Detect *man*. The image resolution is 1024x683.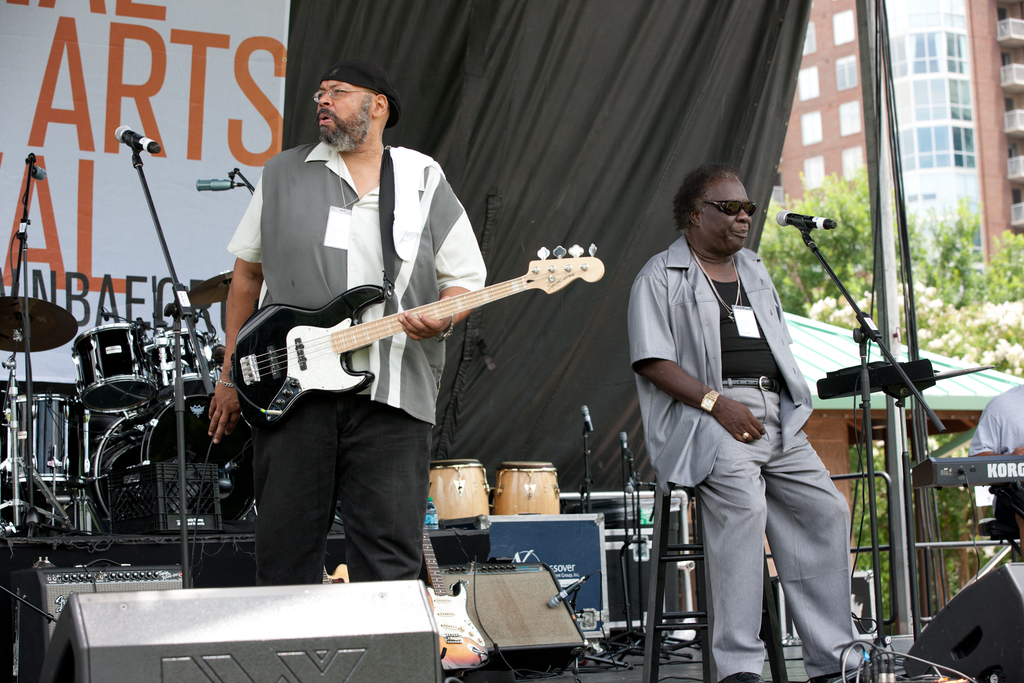
select_region(966, 383, 1023, 539).
